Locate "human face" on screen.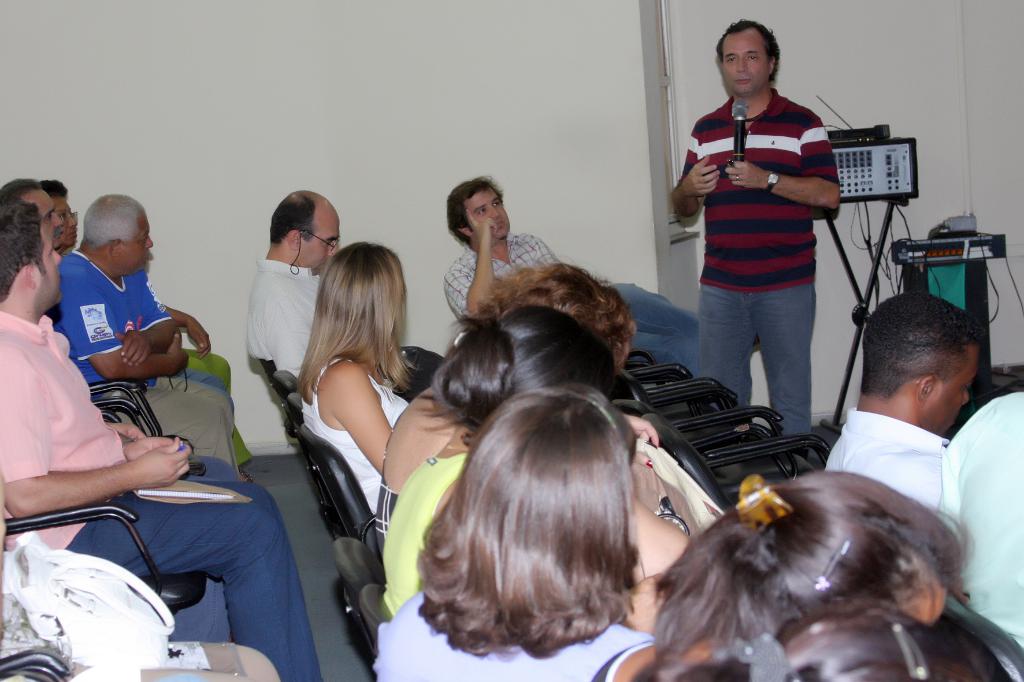
On screen at box=[115, 211, 155, 273].
